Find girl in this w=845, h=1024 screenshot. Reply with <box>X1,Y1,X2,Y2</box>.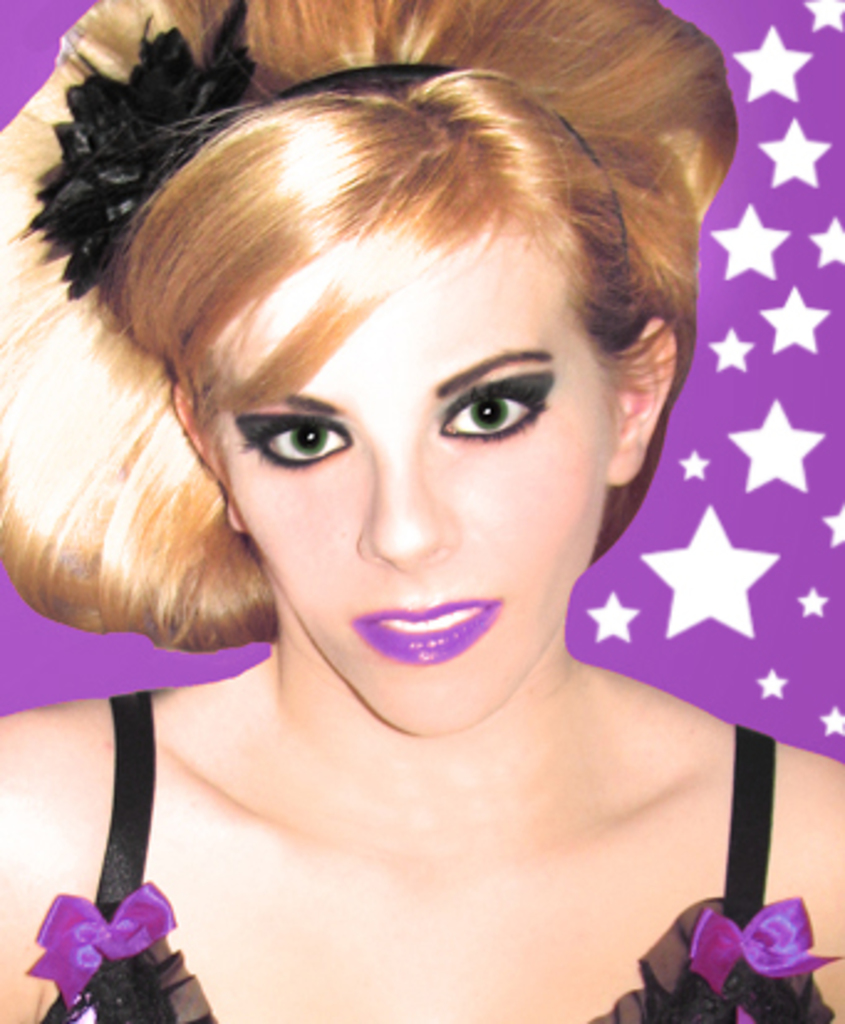
<box>0,0,843,1022</box>.
